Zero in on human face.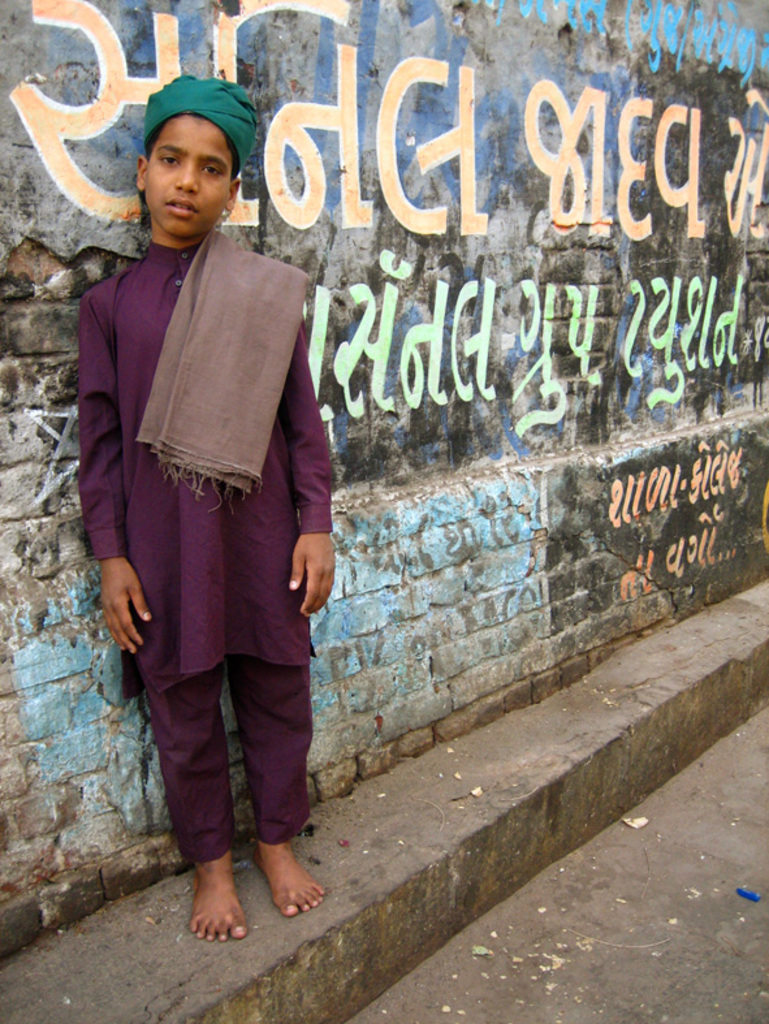
Zeroed in: [141,112,236,236].
